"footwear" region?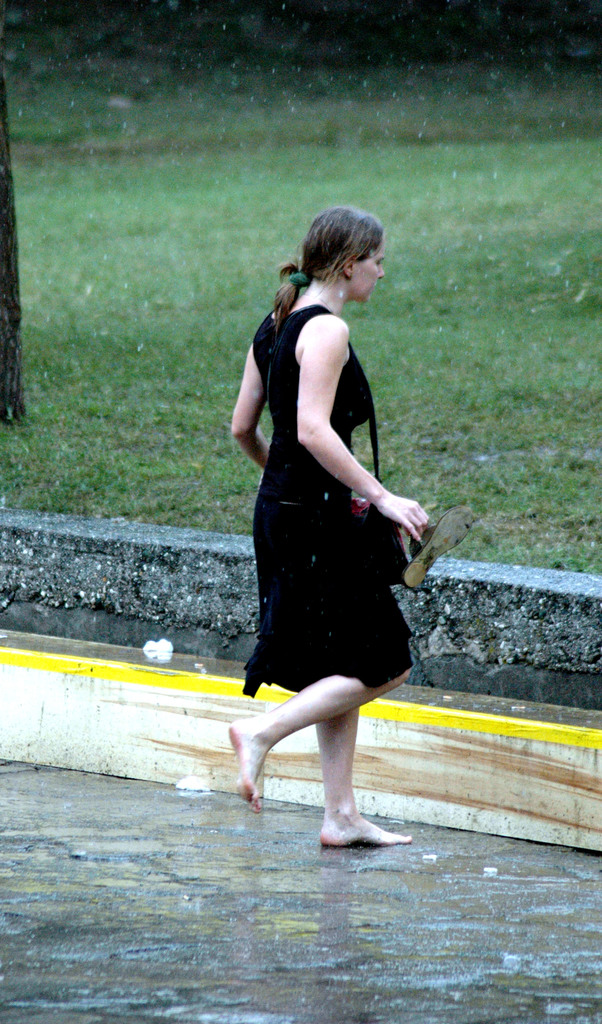
403, 513, 475, 591
